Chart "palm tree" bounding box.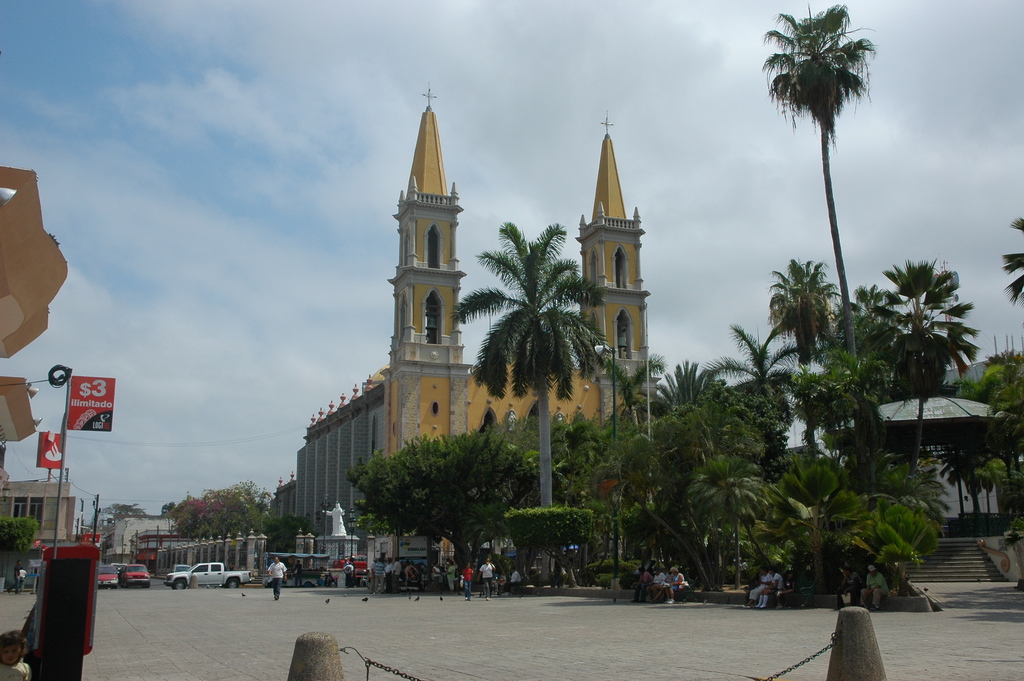
Charted: Rect(874, 261, 949, 464).
